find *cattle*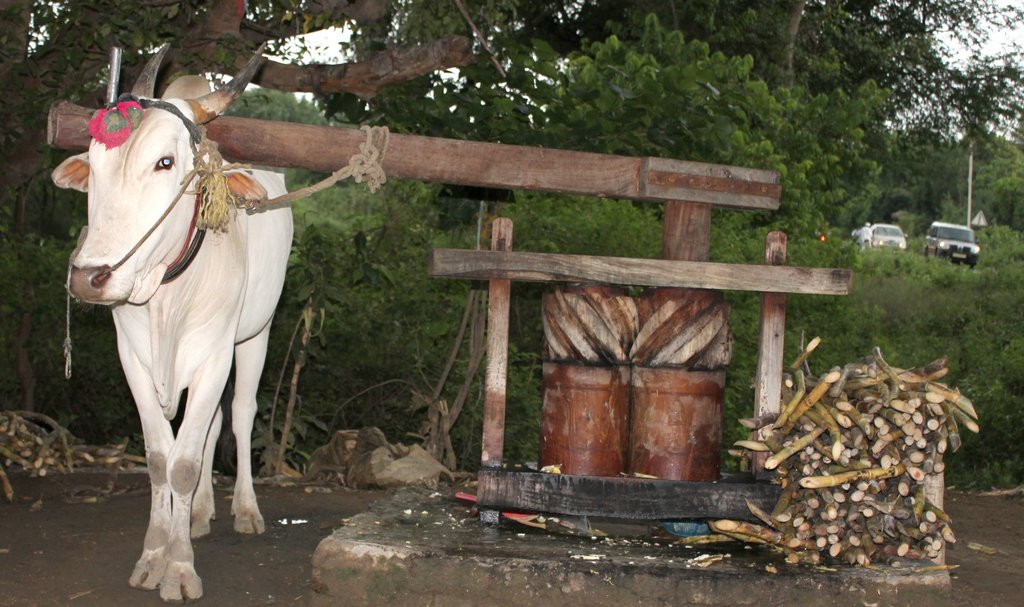
38/80/314/591
